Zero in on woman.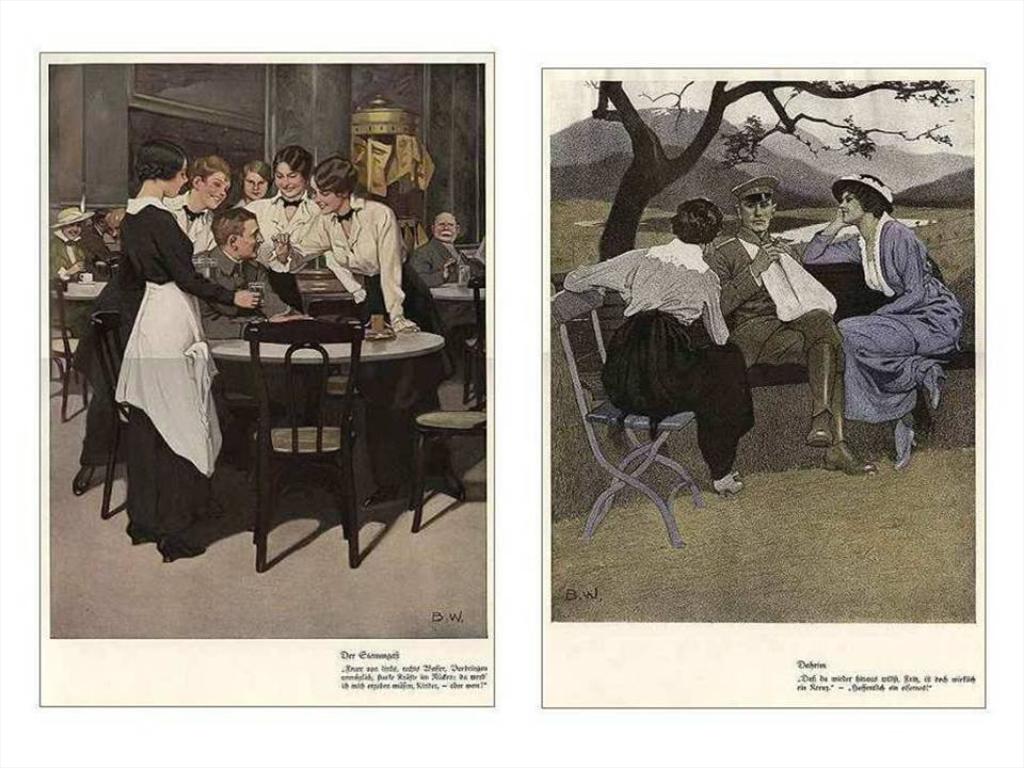
Zeroed in: 271/154/443/512.
